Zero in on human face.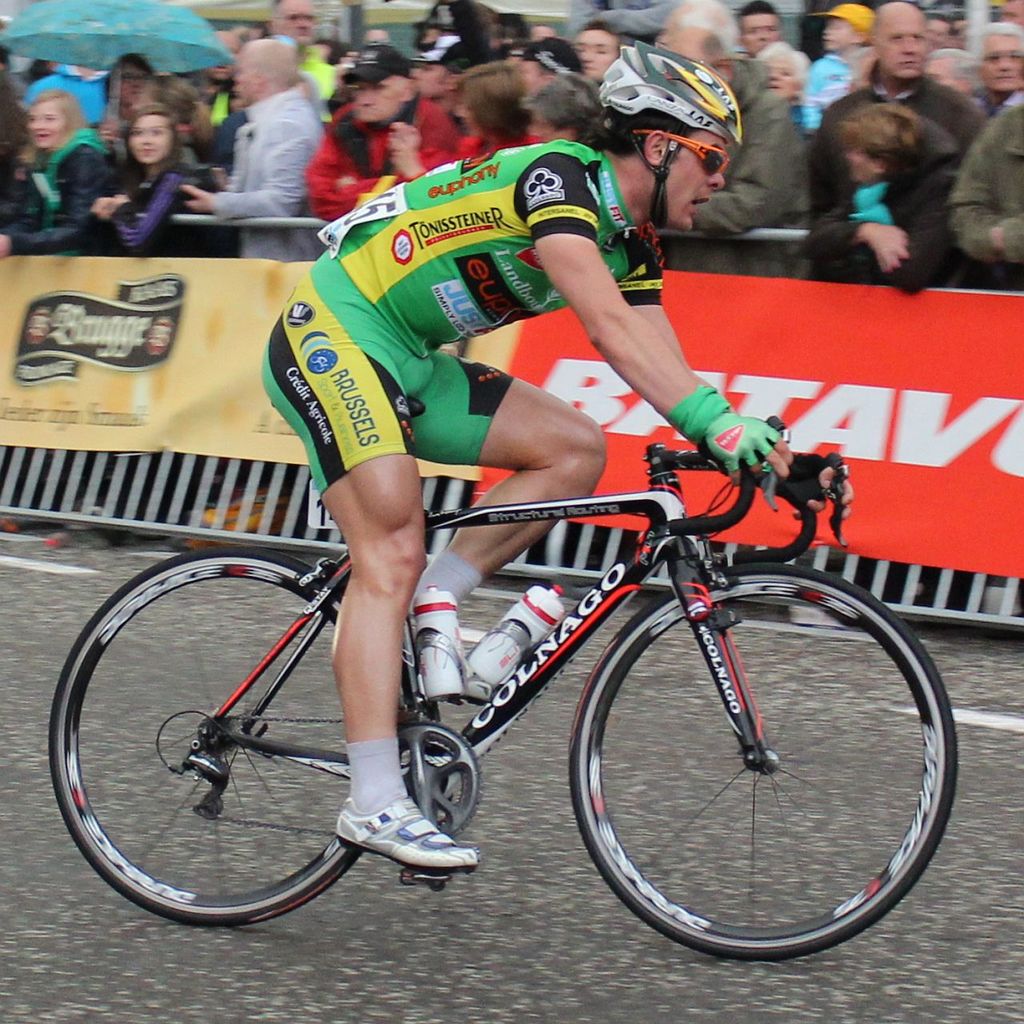
Zeroed in: [659, 132, 725, 229].
